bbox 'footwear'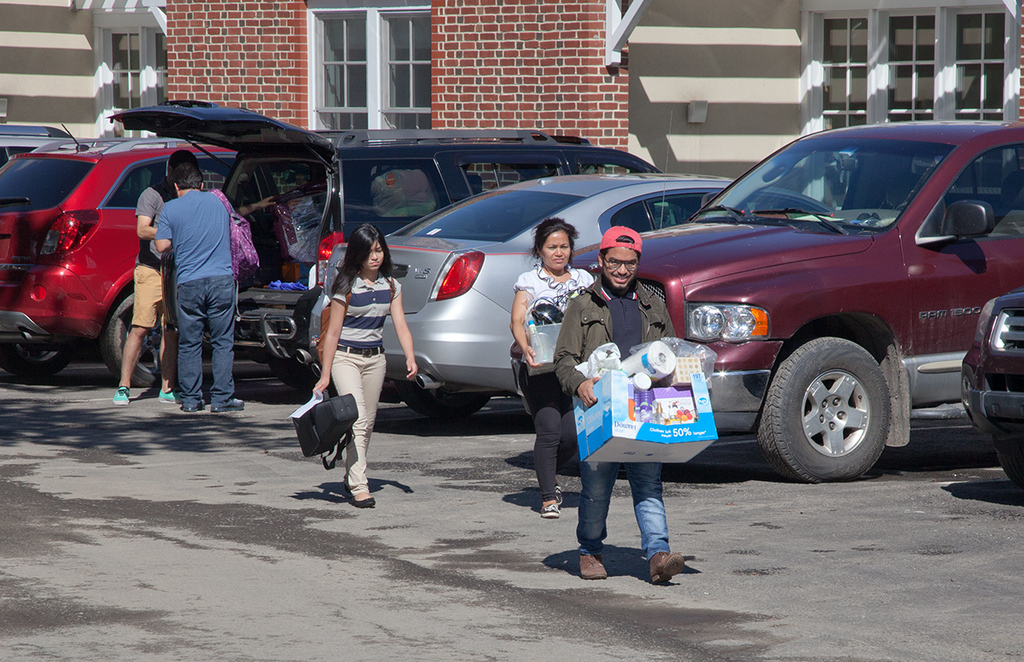
{"left": 580, "top": 553, "right": 604, "bottom": 578}
